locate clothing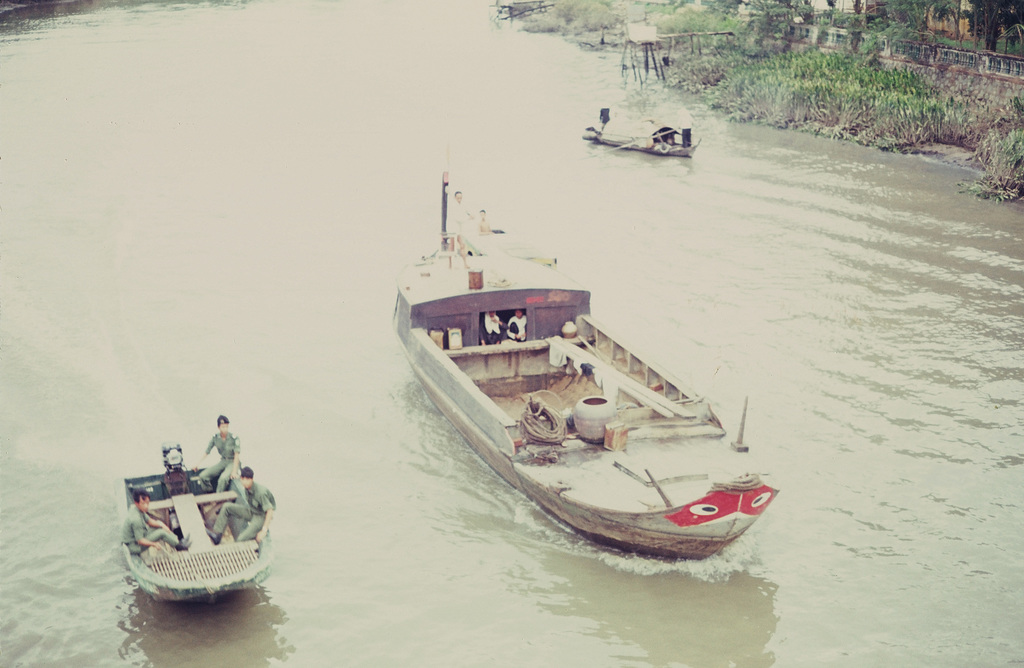
<bbox>118, 502, 177, 557</bbox>
